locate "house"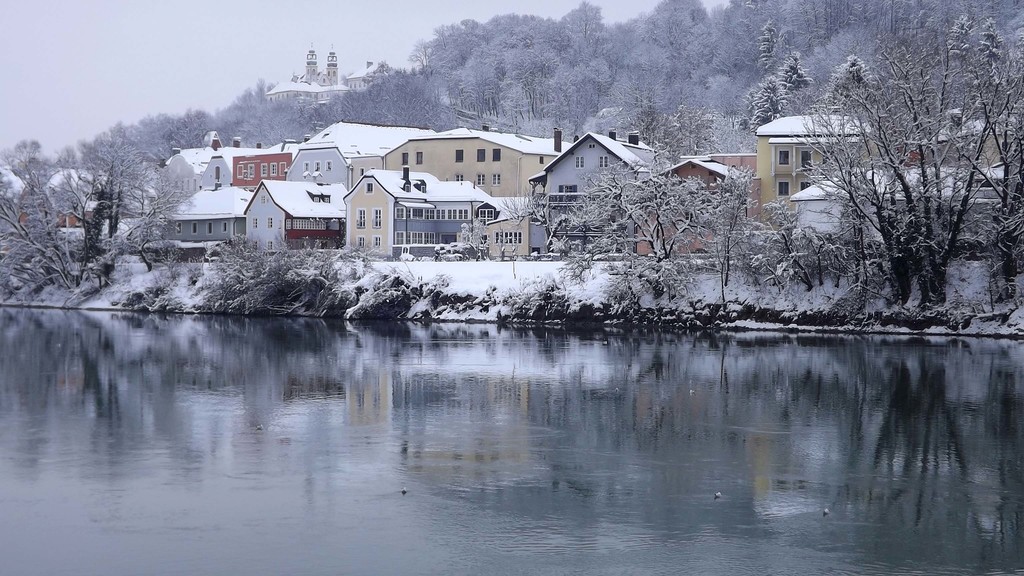
bbox=[722, 152, 762, 228]
